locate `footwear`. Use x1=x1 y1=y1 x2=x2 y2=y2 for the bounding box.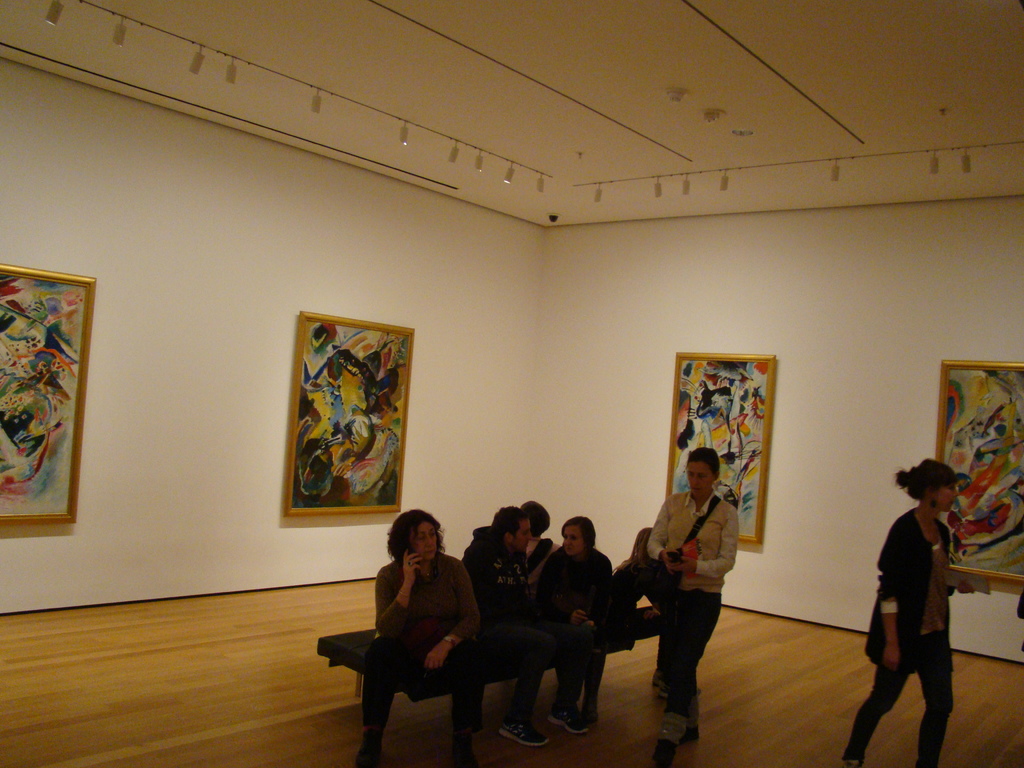
x1=654 y1=668 x2=699 y2=695.
